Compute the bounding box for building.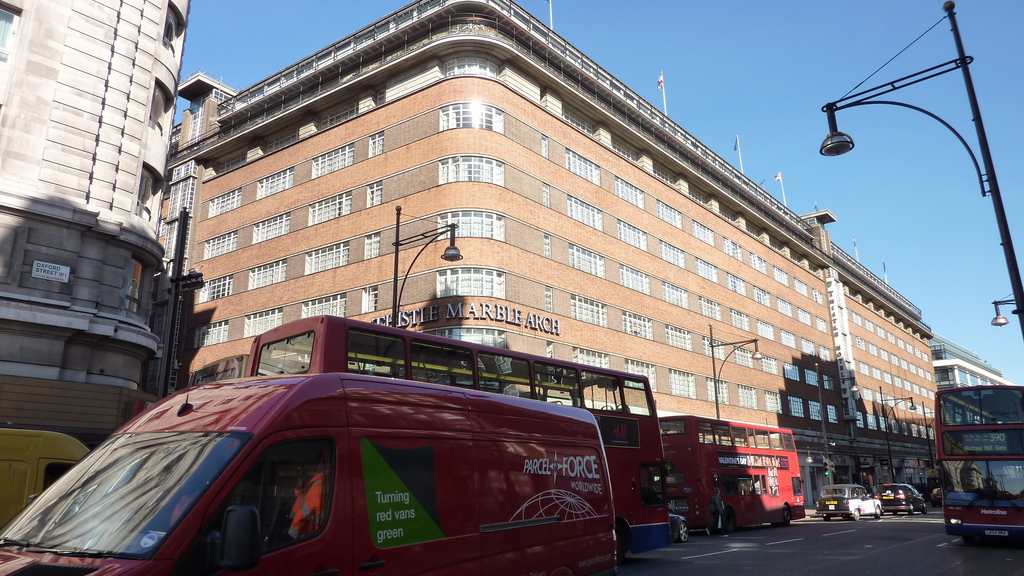
[x1=0, y1=0, x2=191, y2=536].
